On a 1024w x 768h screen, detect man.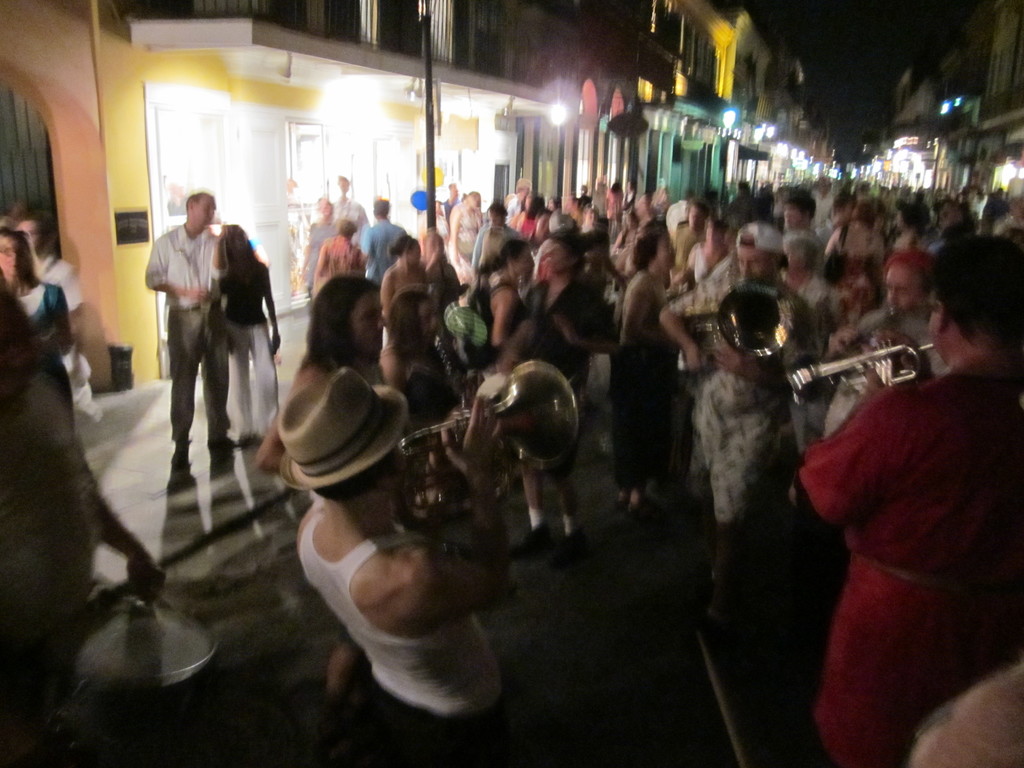
(x1=141, y1=180, x2=273, y2=493).
